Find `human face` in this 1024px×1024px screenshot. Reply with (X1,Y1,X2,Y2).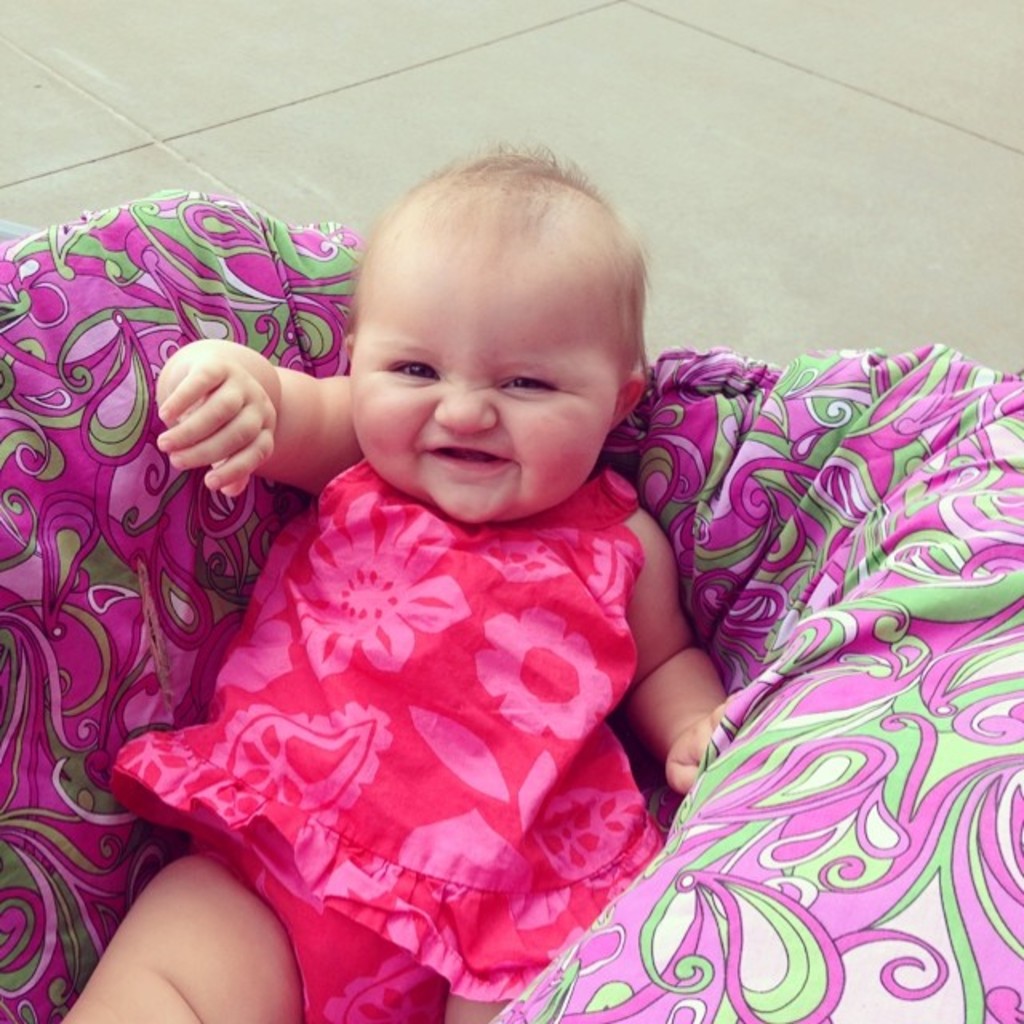
(344,213,619,522).
